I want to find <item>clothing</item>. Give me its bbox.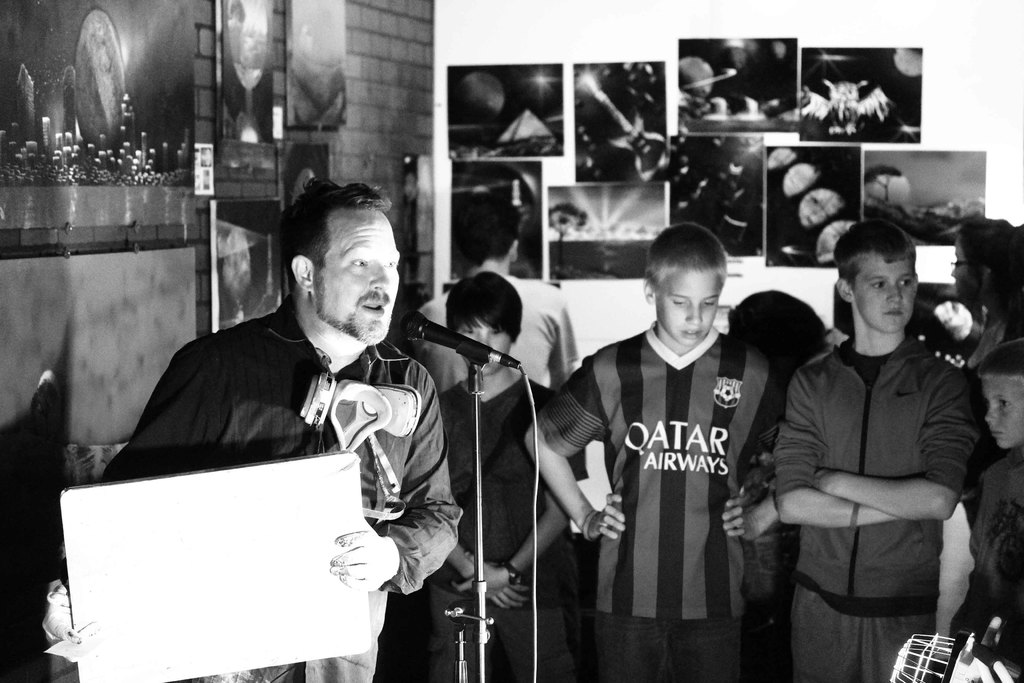
region(61, 295, 465, 682).
